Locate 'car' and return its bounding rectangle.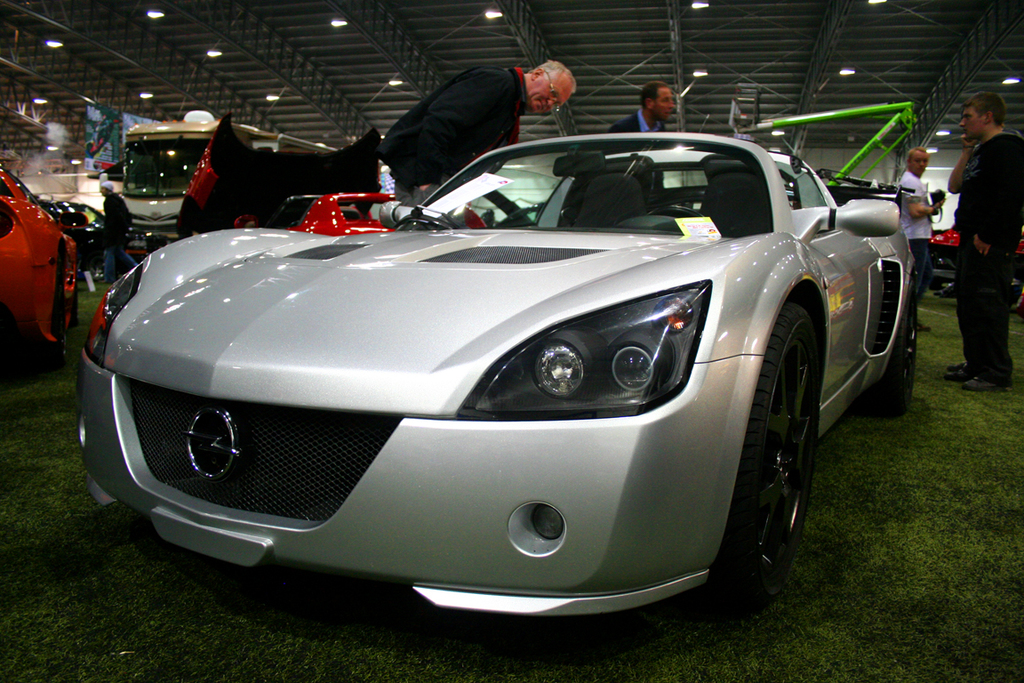
box=[79, 131, 918, 621].
